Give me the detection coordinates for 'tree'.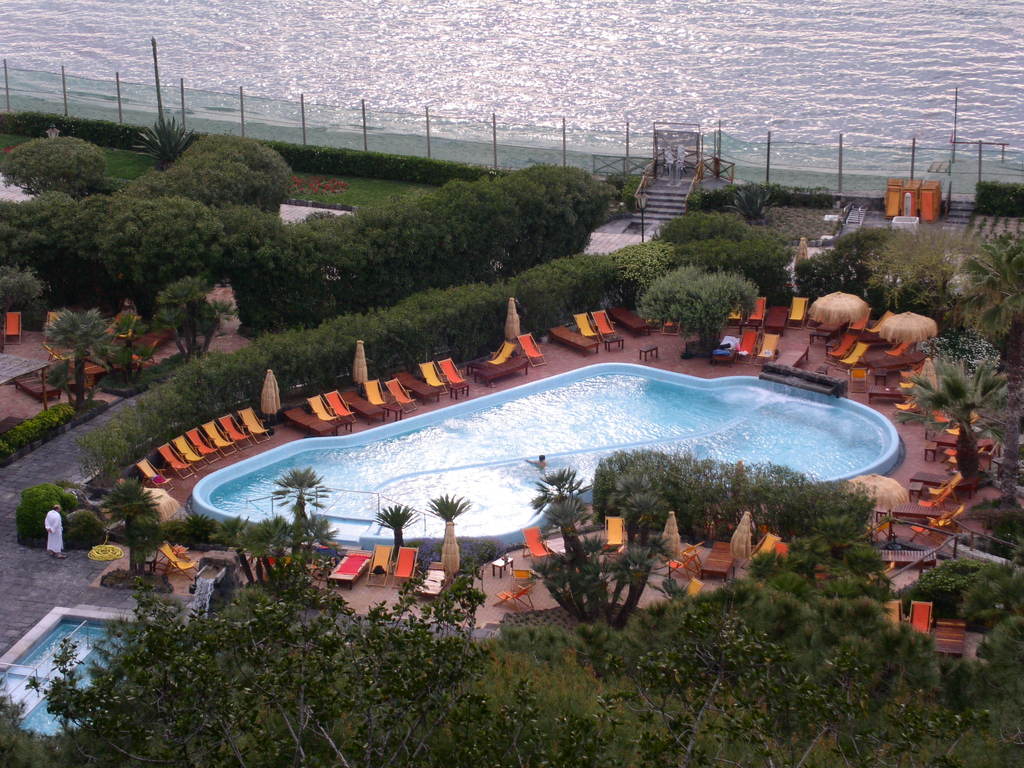
(271, 464, 329, 557).
